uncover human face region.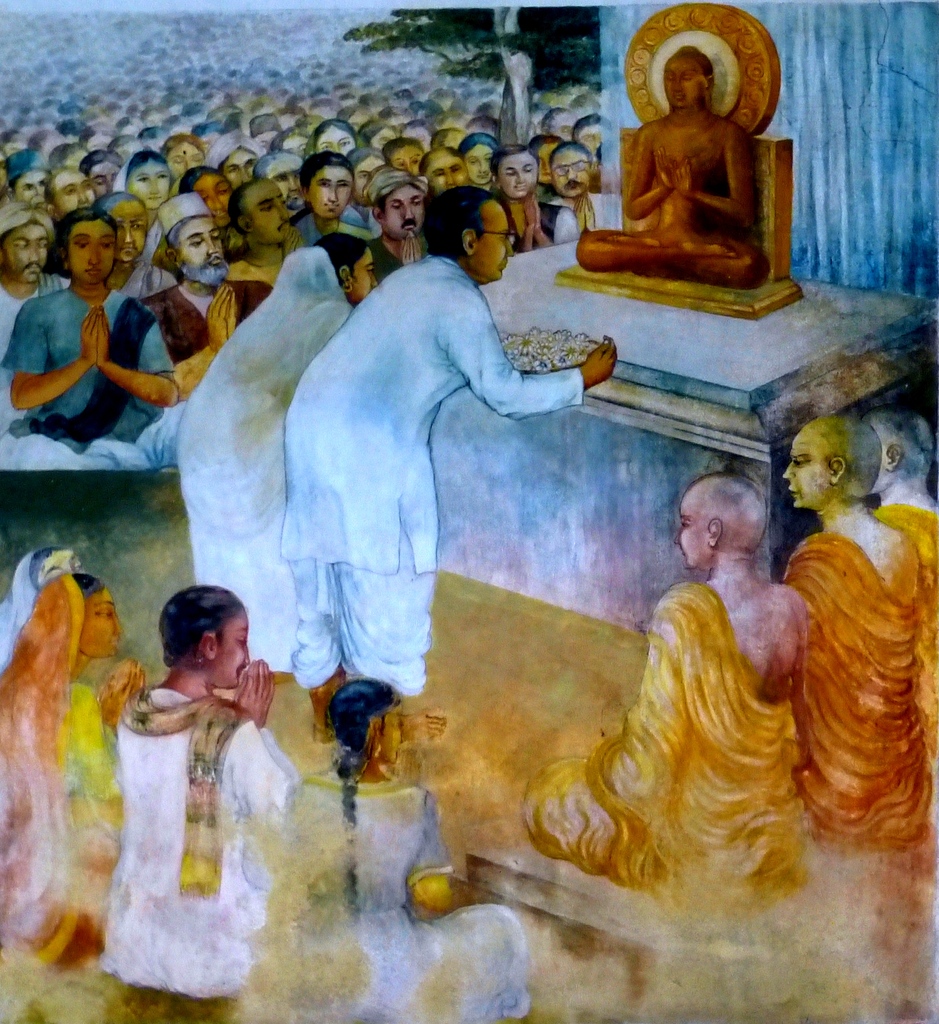
Uncovered: x1=192 y1=179 x2=227 y2=225.
